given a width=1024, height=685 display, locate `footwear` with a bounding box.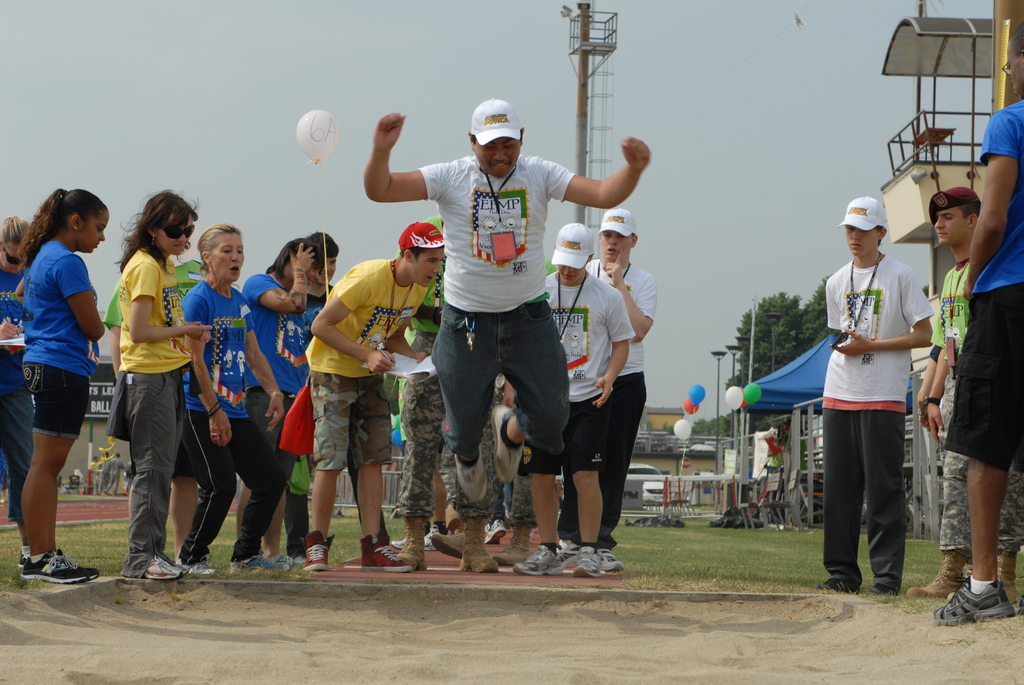
Located: <box>807,573,867,601</box>.
